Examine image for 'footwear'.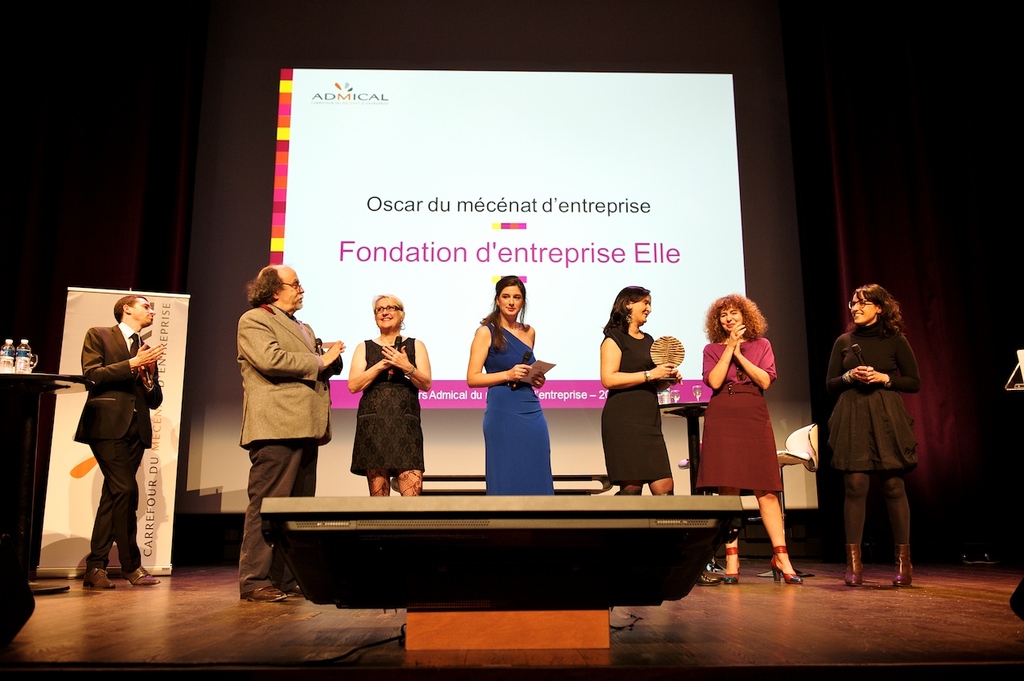
Examination result: region(285, 583, 302, 597).
